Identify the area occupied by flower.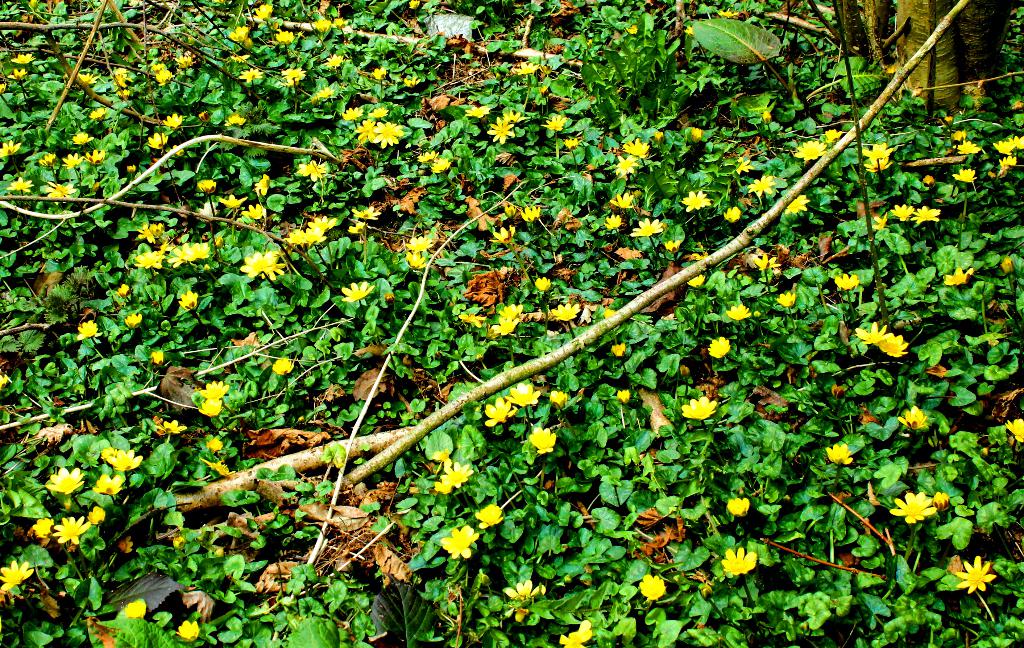
Area: detection(548, 389, 570, 409).
